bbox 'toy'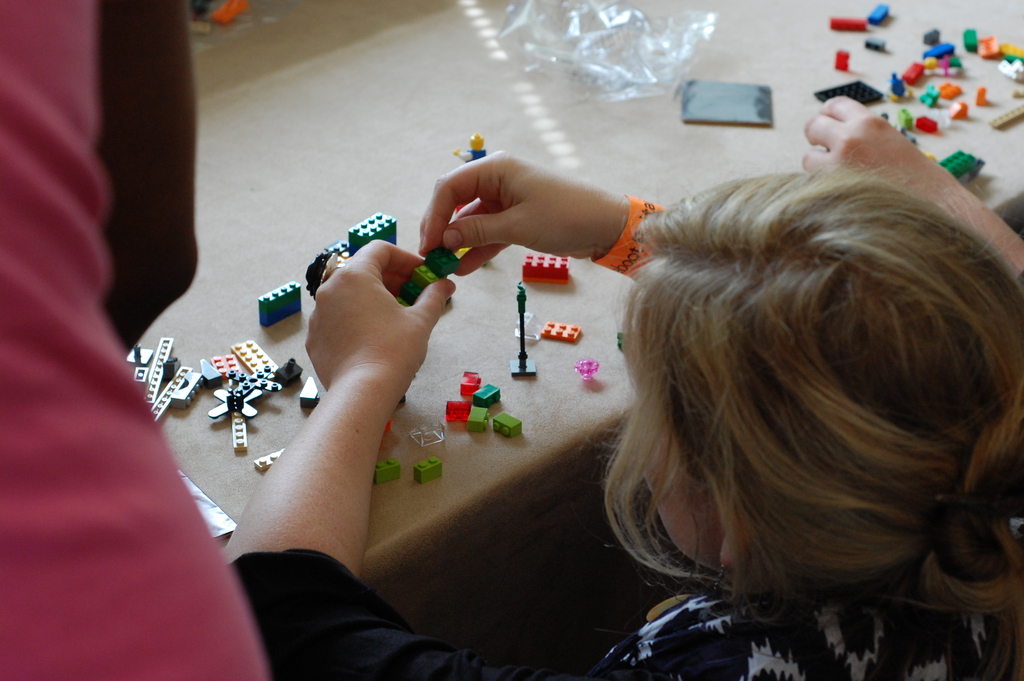
(left=140, top=334, right=175, bottom=405)
